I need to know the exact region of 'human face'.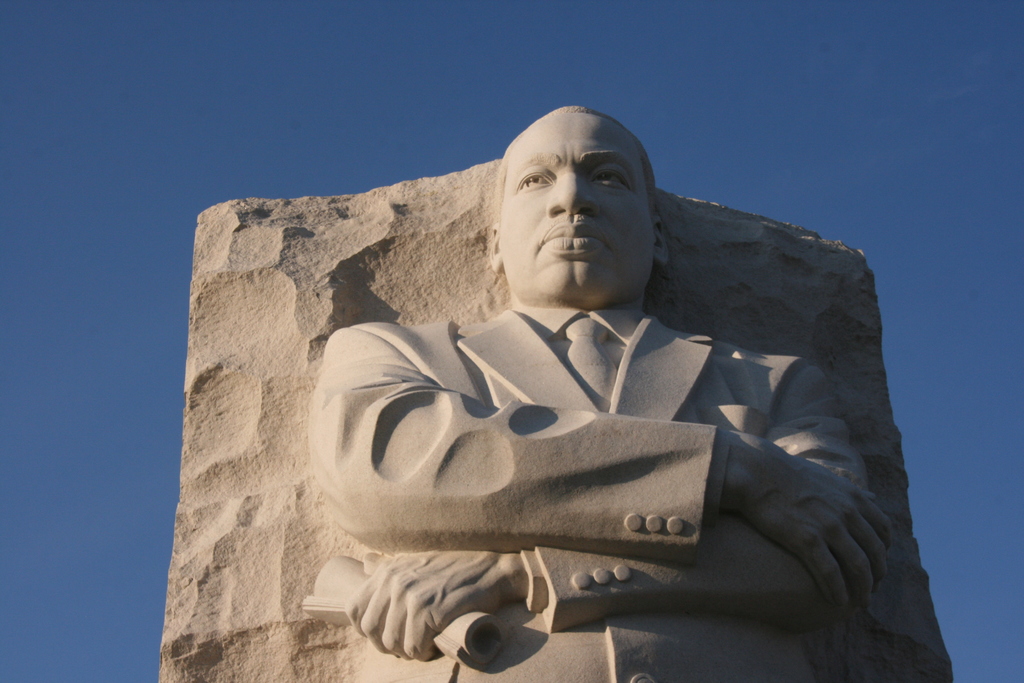
Region: <box>496,112,657,298</box>.
